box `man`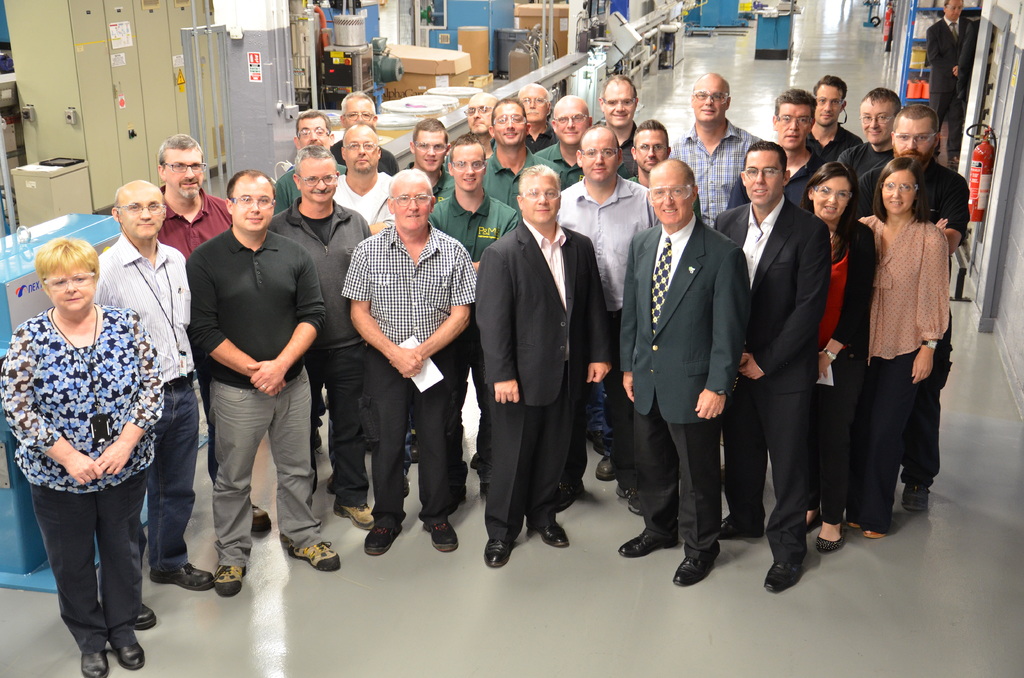
<box>600,119,704,494</box>
